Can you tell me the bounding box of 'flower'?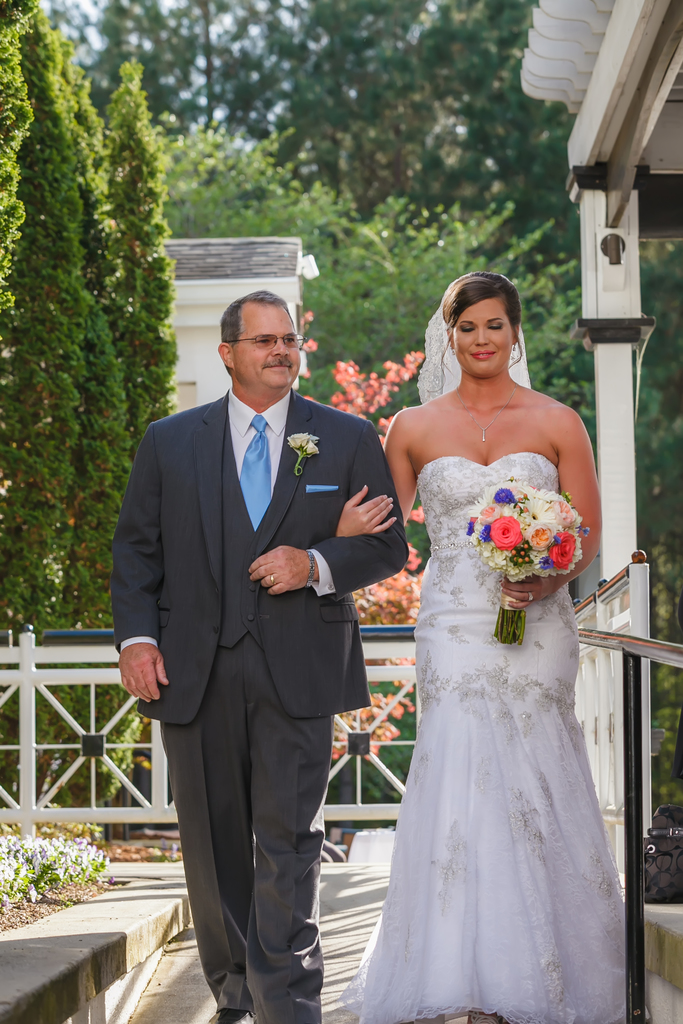
[x1=283, y1=435, x2=308, y2=452].
